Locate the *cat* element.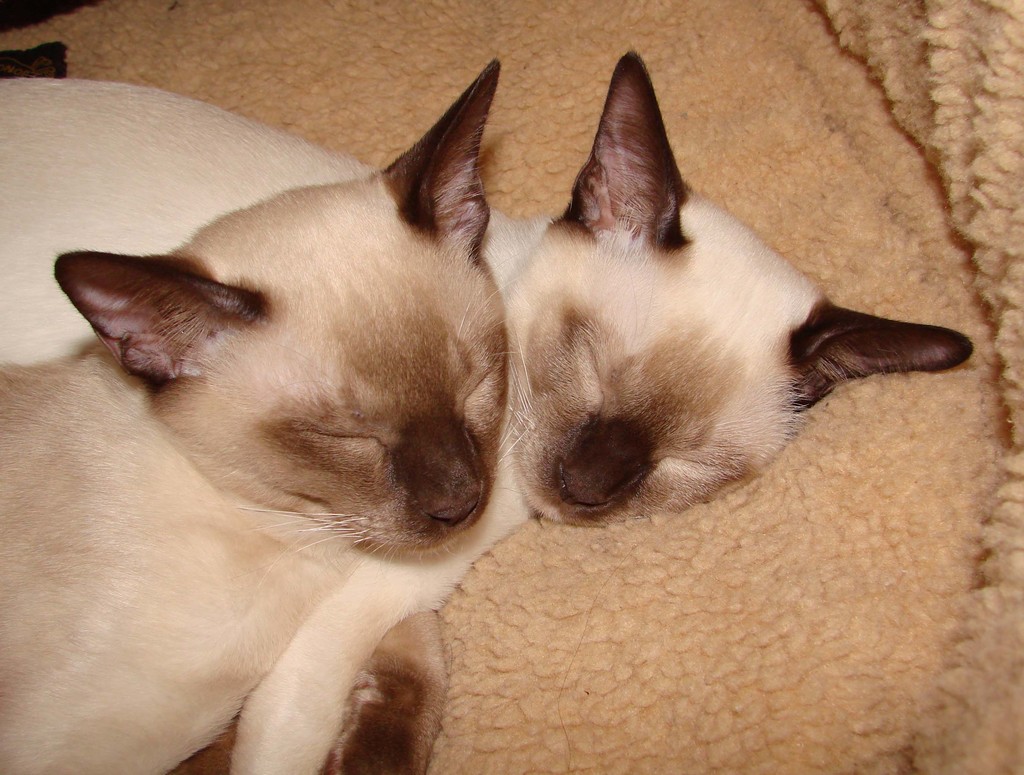
Element bbox: (0,49,509,774).
